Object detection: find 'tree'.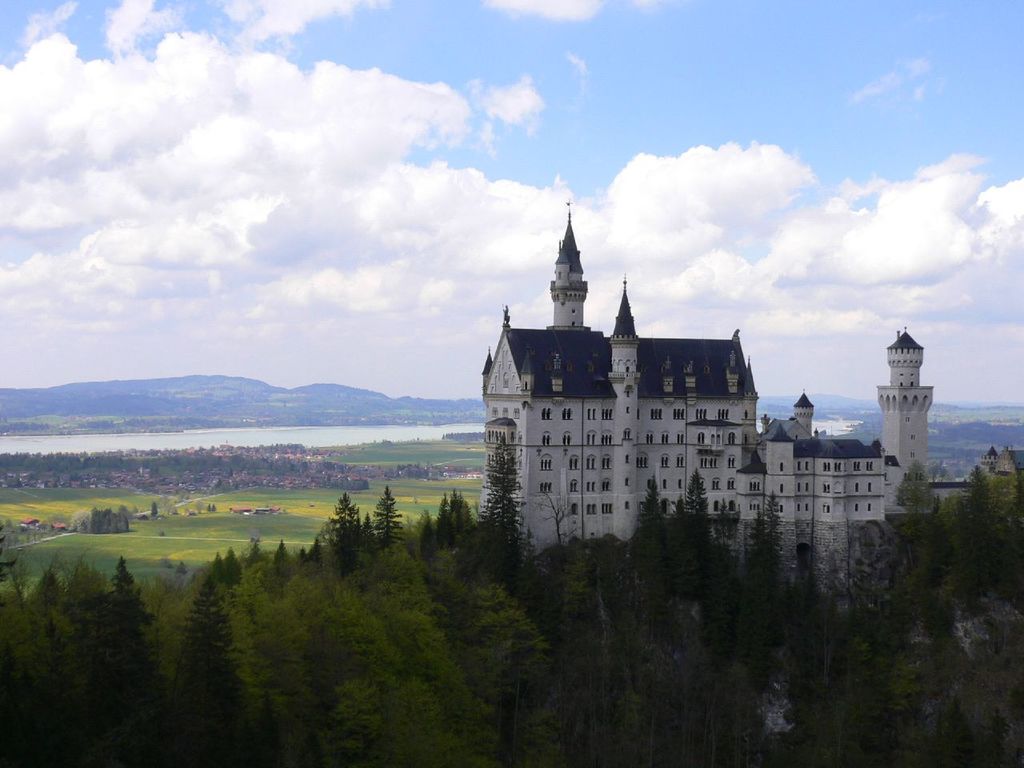
locate(334, 498, 362, 556).
